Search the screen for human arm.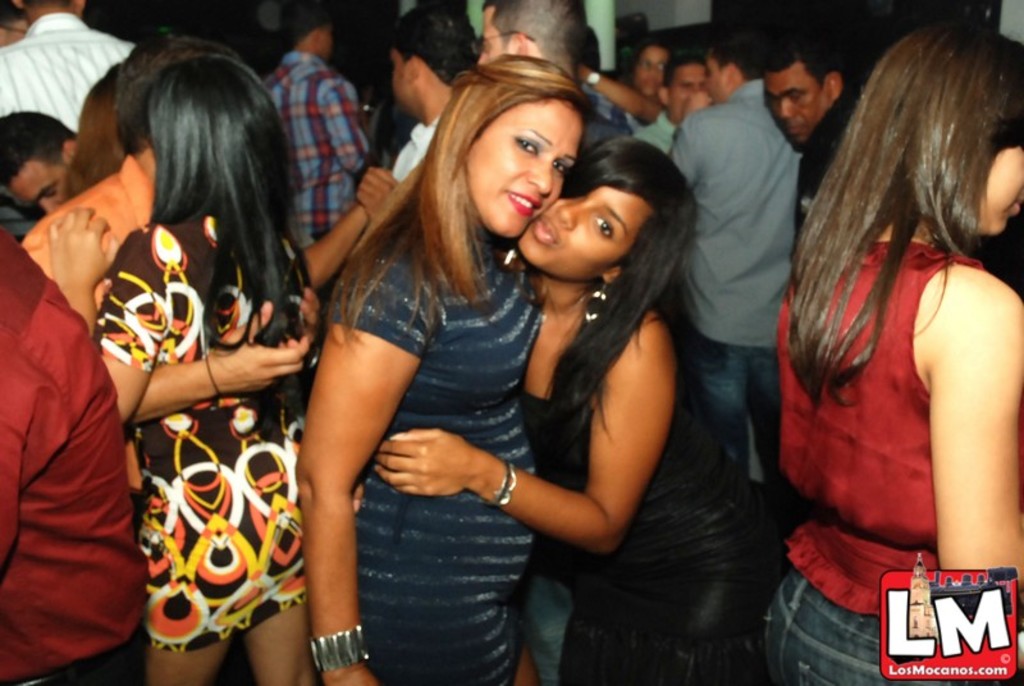
Found at rect(579, 59, 657, 118).
